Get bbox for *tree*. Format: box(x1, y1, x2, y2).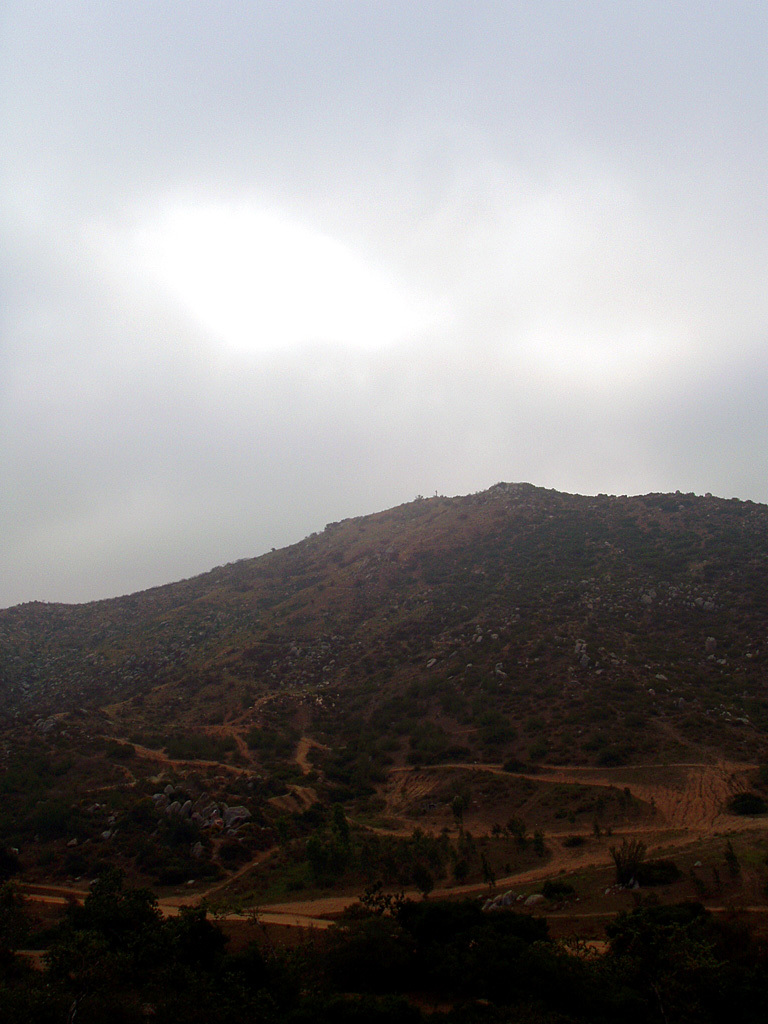
box(314, 894, 559, 993).
